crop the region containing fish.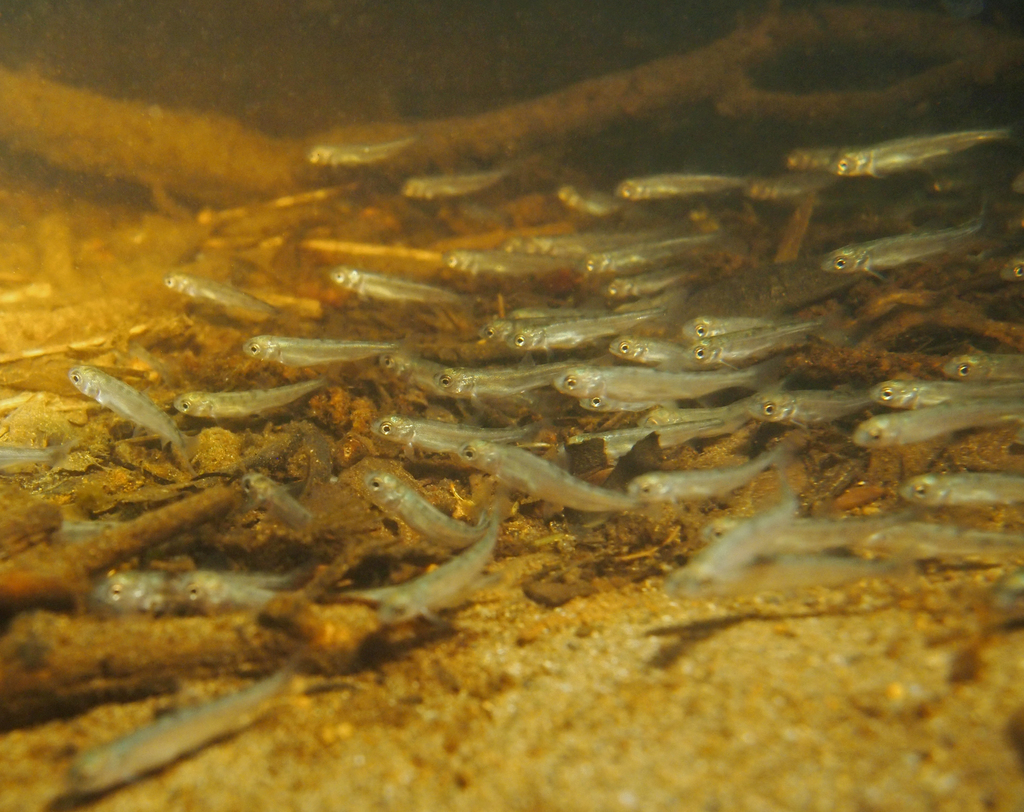
Crop region: [694, 511, 908, 556].
